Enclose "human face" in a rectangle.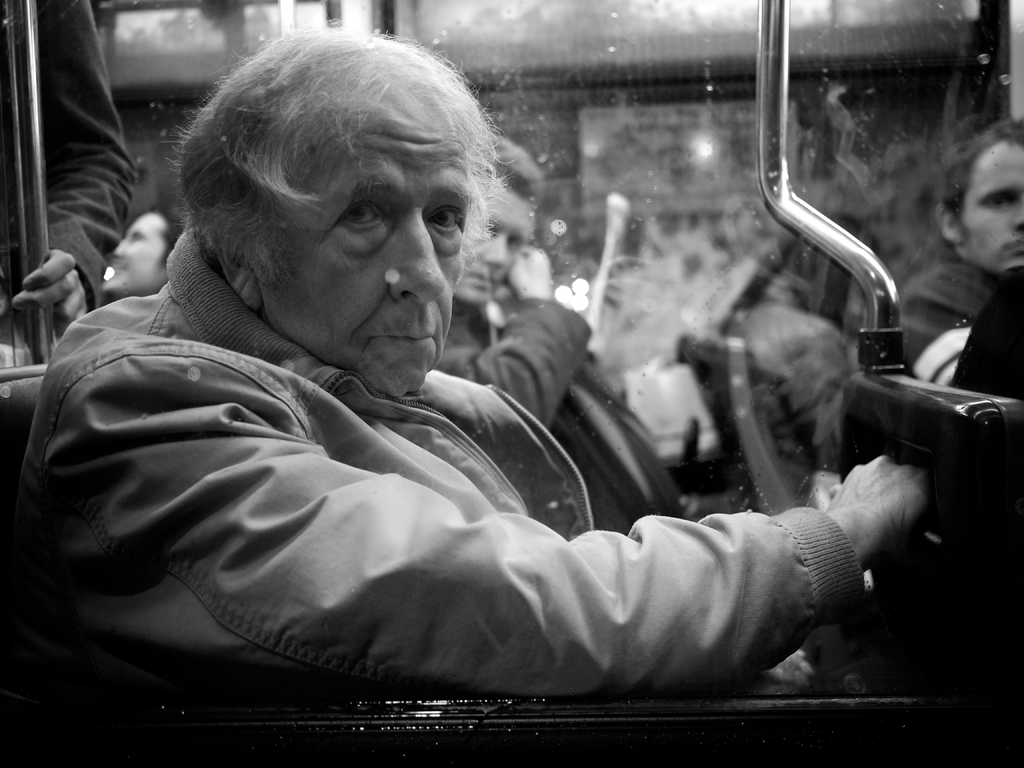
rect(253, 77, 467, 400).
